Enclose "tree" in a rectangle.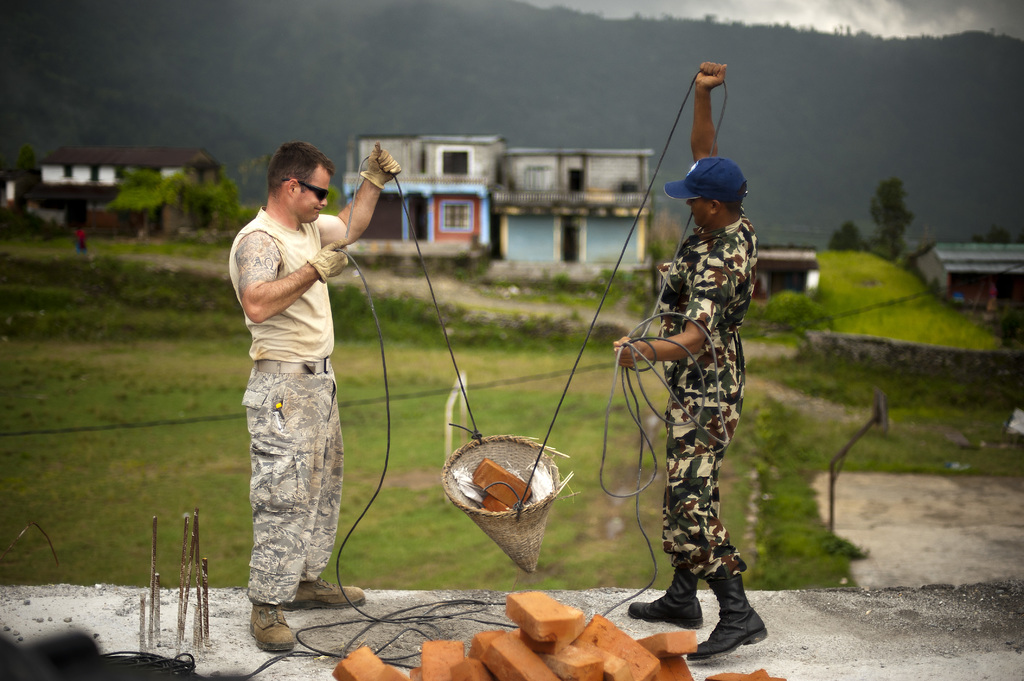
pyautogui.locateOnScreen(828, 176, 909, 262).
